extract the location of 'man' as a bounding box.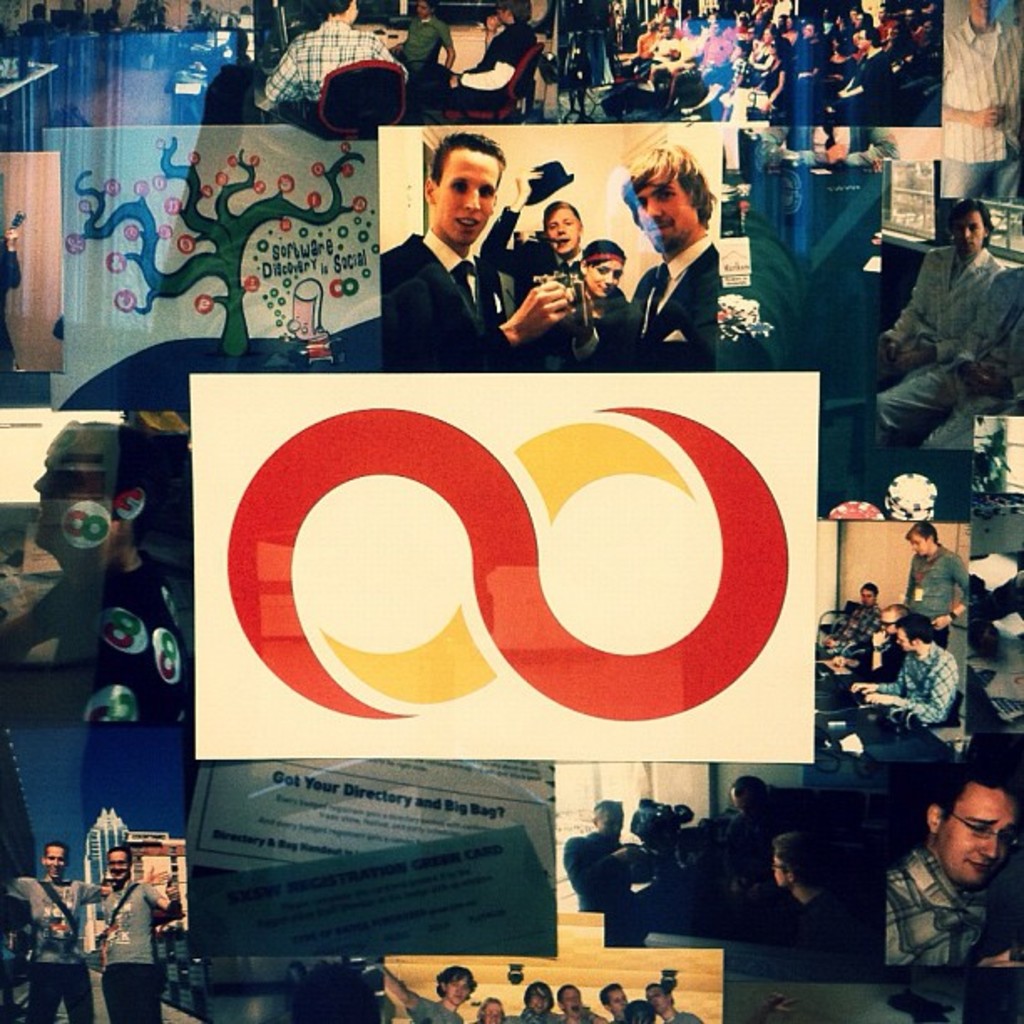
(left=887, top=520, right=972, bottom=643).
